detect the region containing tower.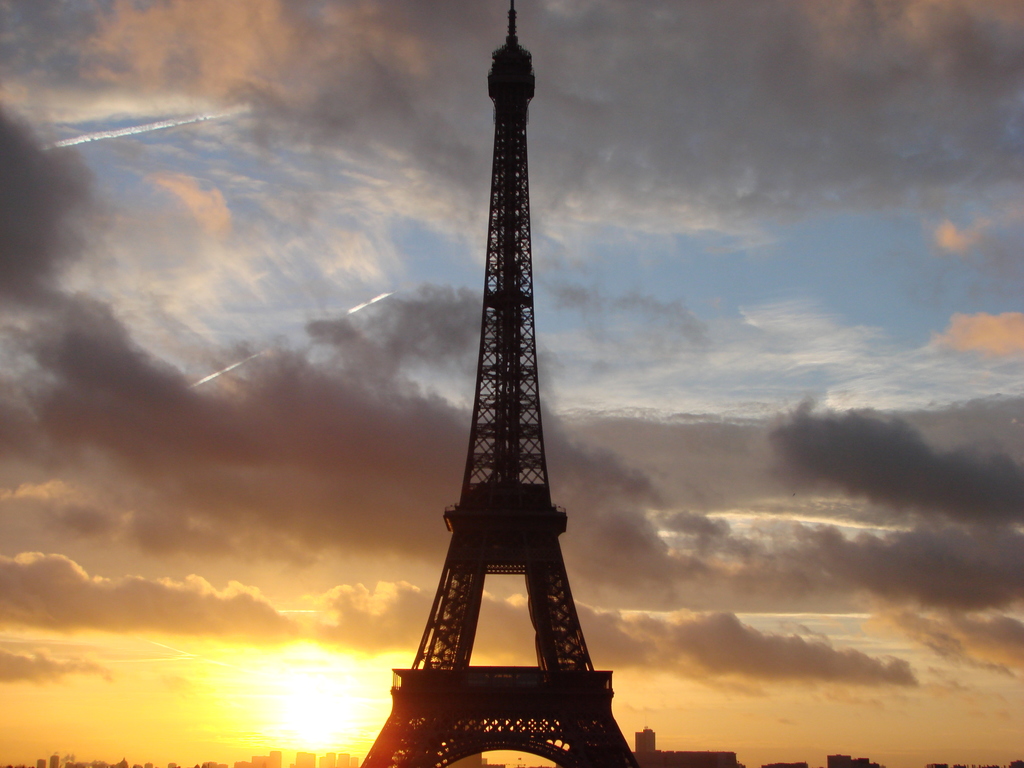
bbox(366, 0, 634, 748).
